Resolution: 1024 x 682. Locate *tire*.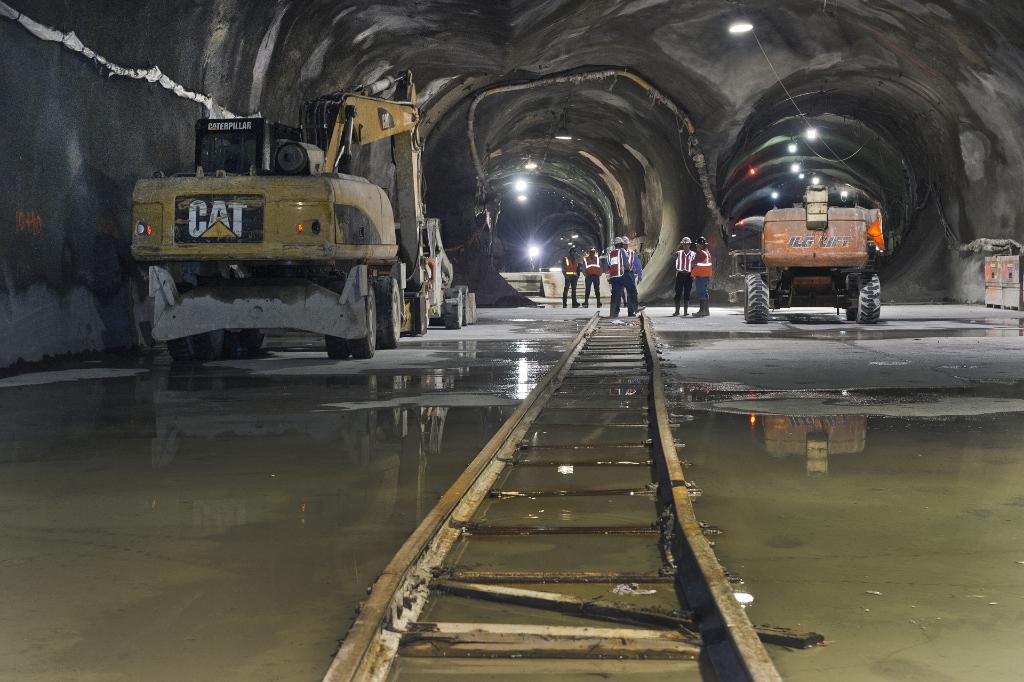
244,327,266,350.
